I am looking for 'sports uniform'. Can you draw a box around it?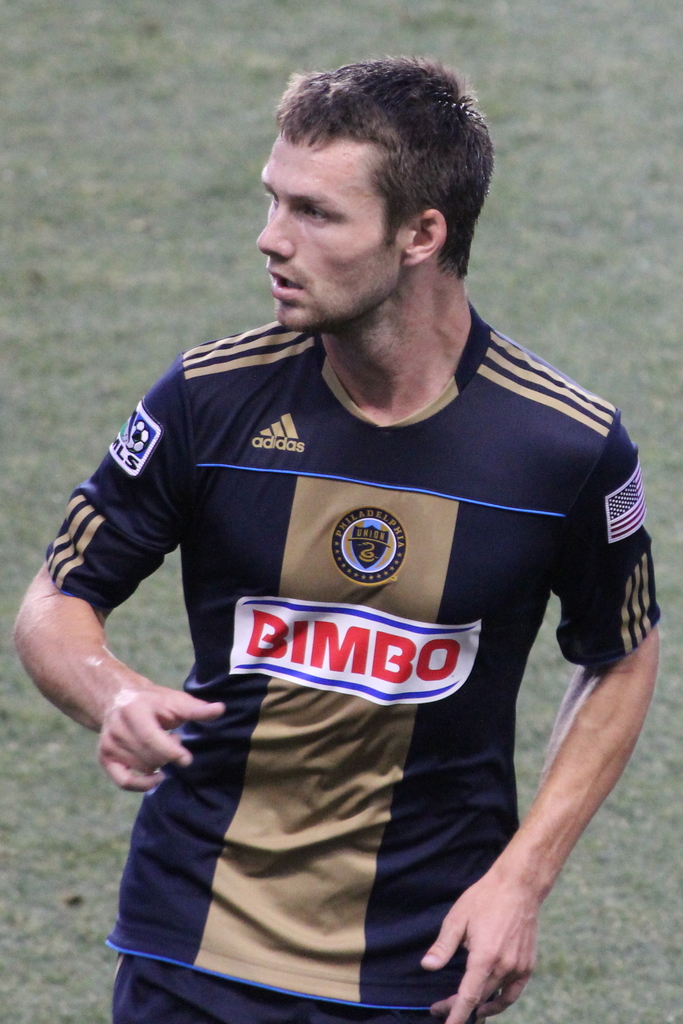
Sure, the bounding box is (x1=19, y1=63, x2=662, y2=1012).
